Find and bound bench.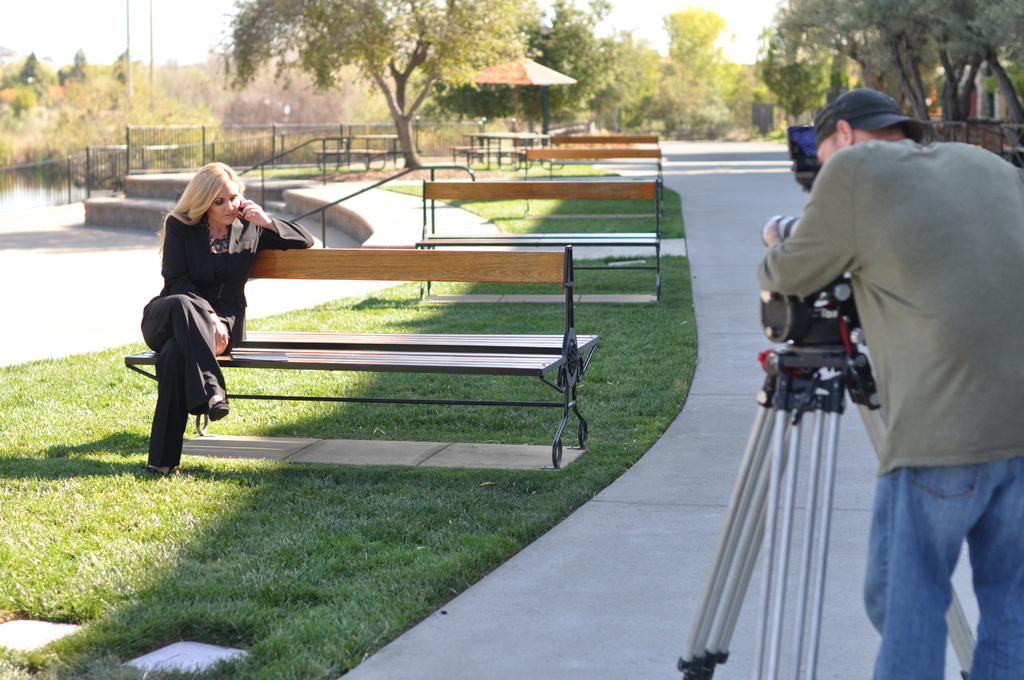
Bound: (left=518, top=147, right=664, bottom=182).
